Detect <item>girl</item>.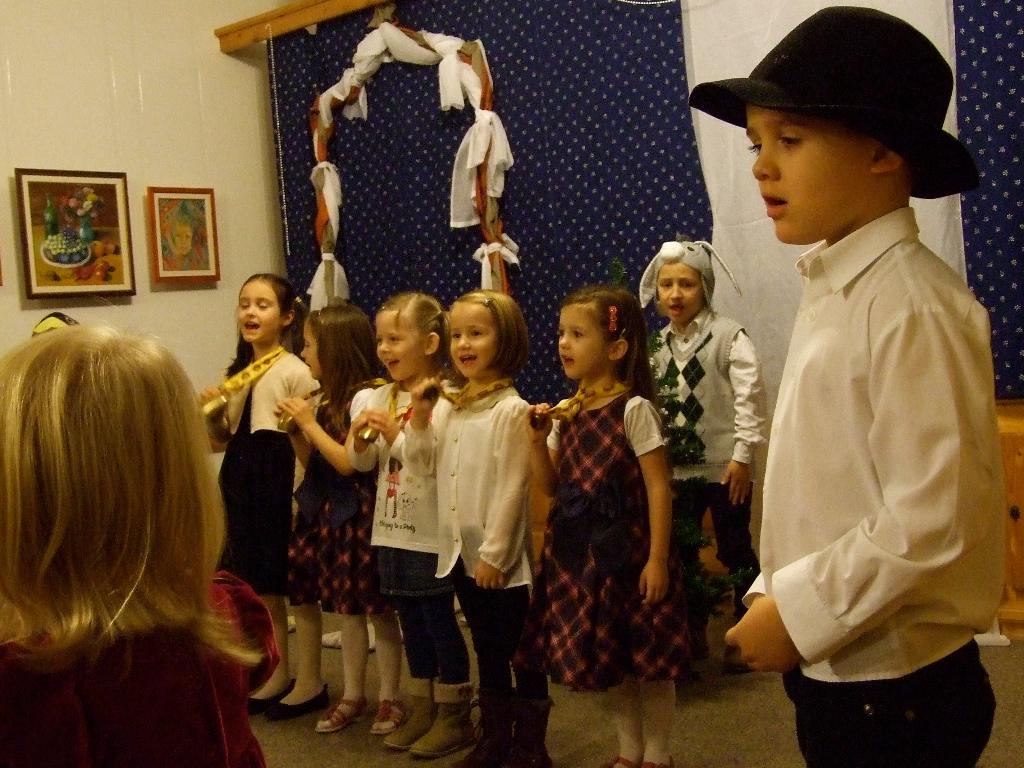
Detected at 402, 291, 538, 767.
